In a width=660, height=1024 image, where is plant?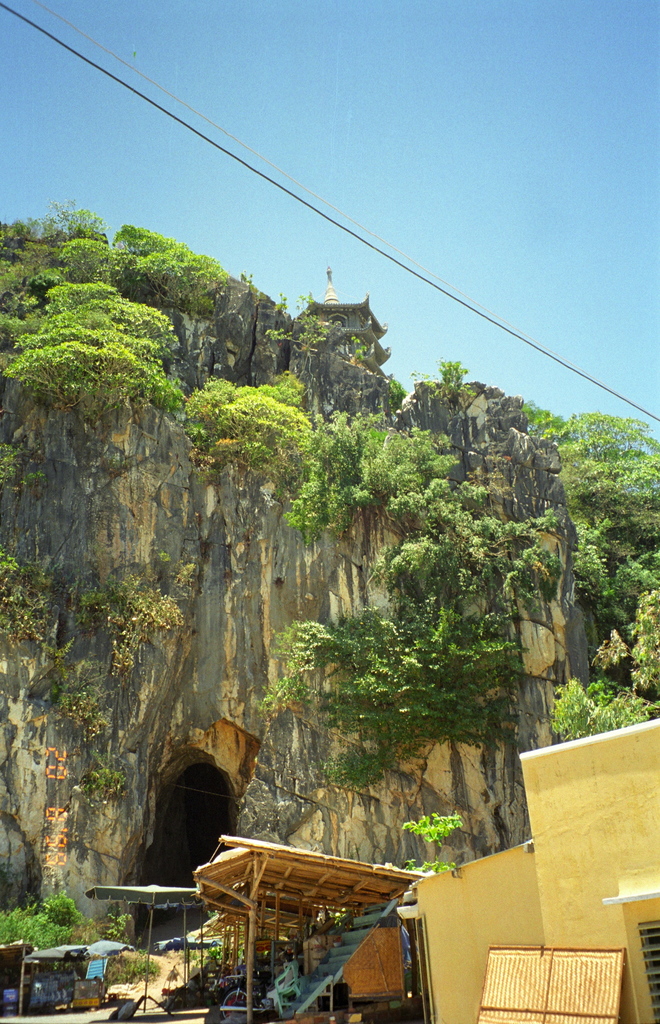
bbox=[1, 537, 72, 661].
